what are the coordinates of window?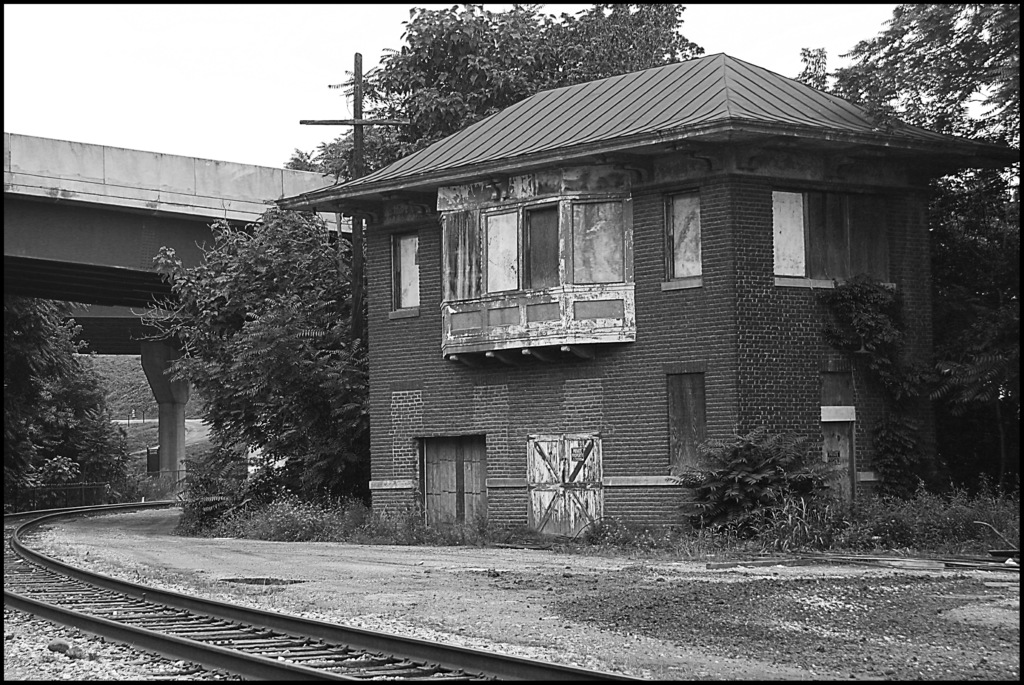
box(666, 368, 708, 478).
